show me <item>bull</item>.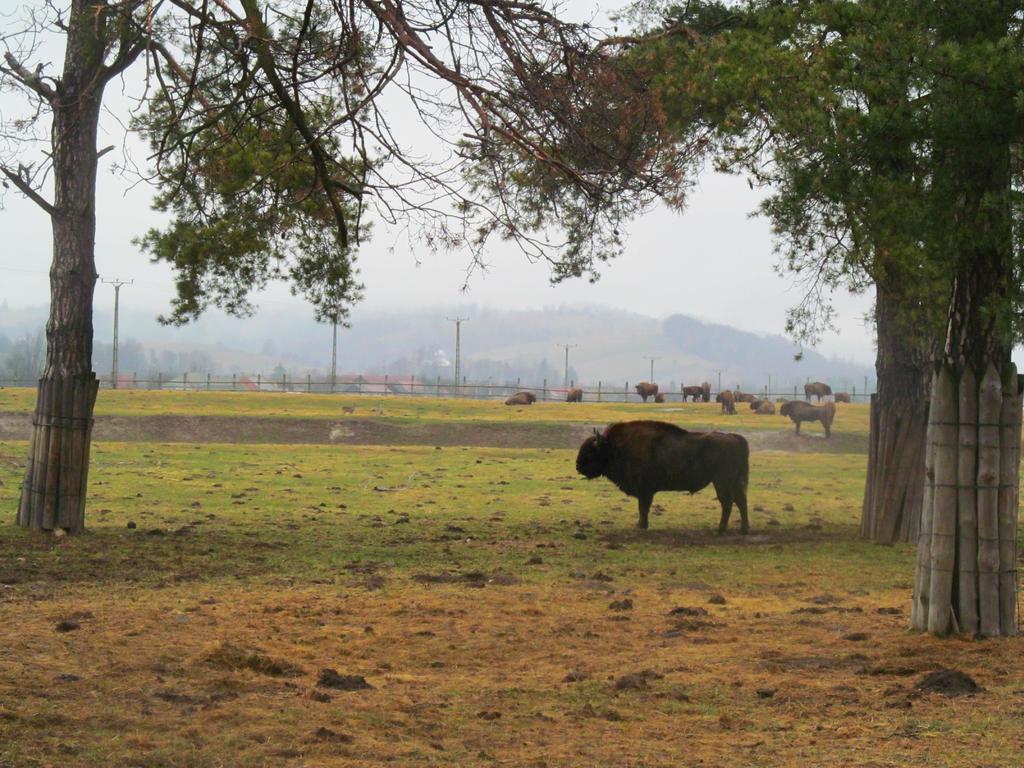
<item>bull</item> is here: 570:413:753:534.
